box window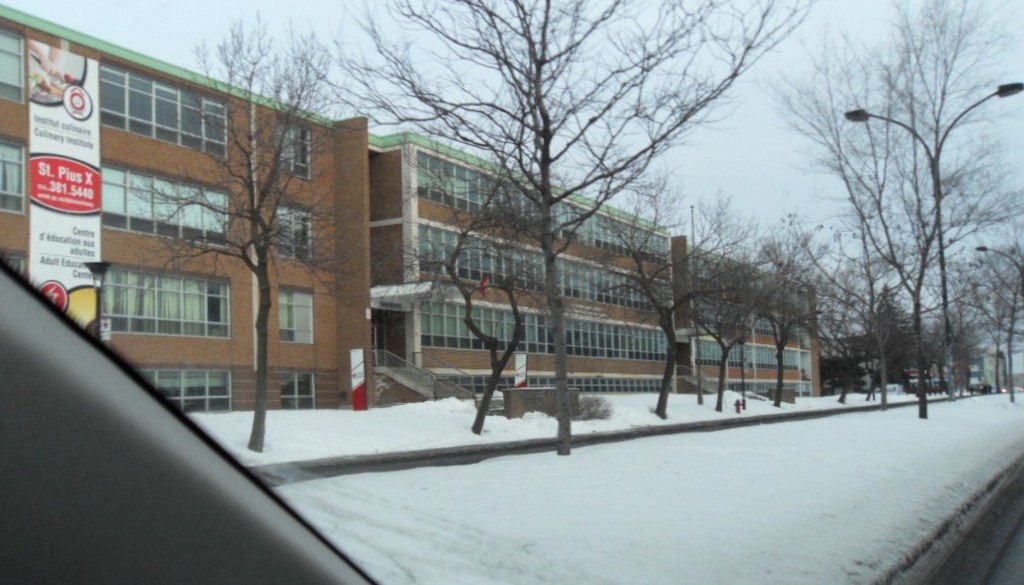
{"left": 0, "top": 140, "right": 27, "bottom": 216}
